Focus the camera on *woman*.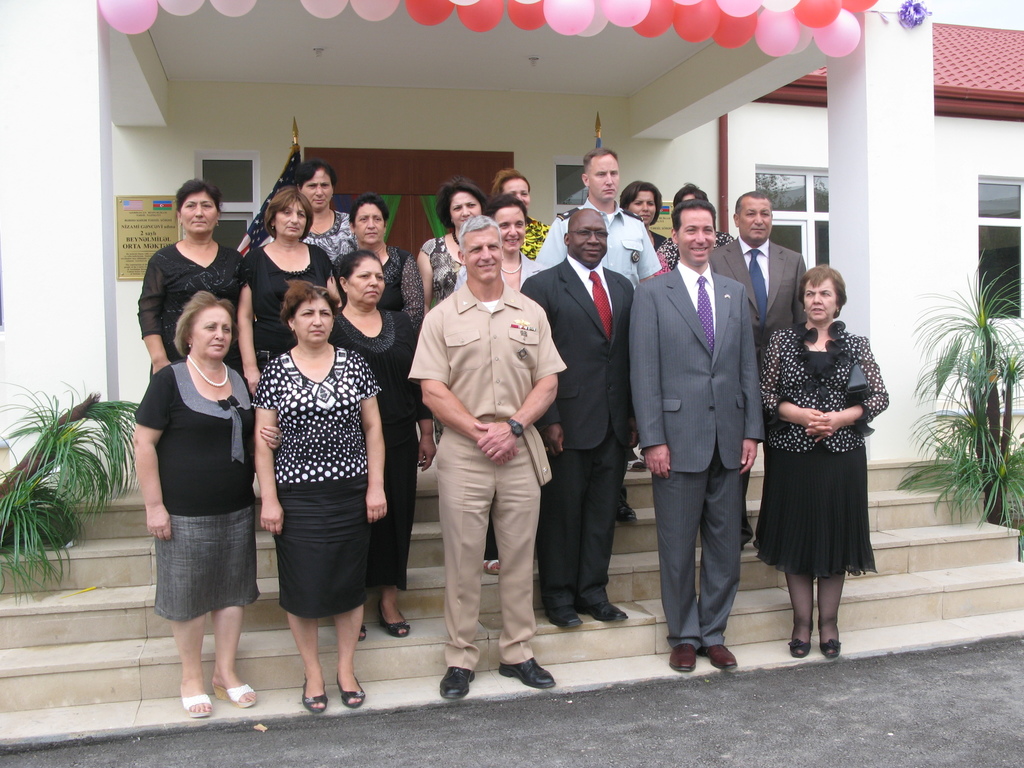
Focus region: <bbox>758, 262, 888, 665</bbox>.
